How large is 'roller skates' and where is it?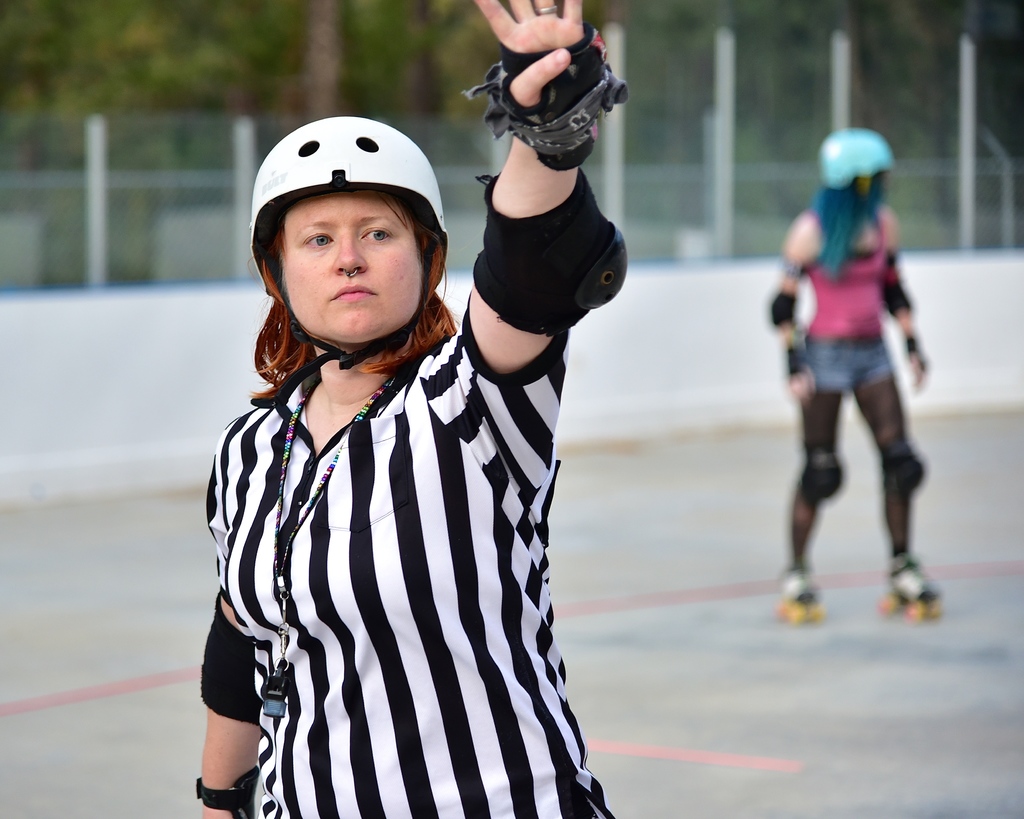
Bounding box: {"x1": 778, "y1": 560, "x2": 826, "y2": 626}.
